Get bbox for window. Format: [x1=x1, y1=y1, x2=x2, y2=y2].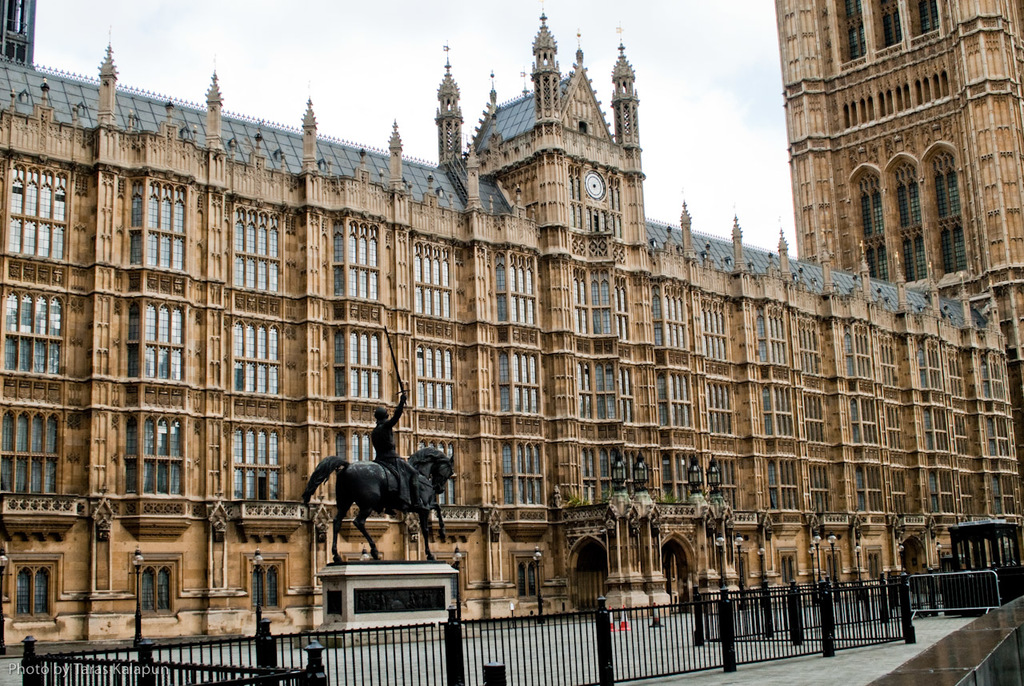
[x1=802, y1=393, x2=824, y2=439].
